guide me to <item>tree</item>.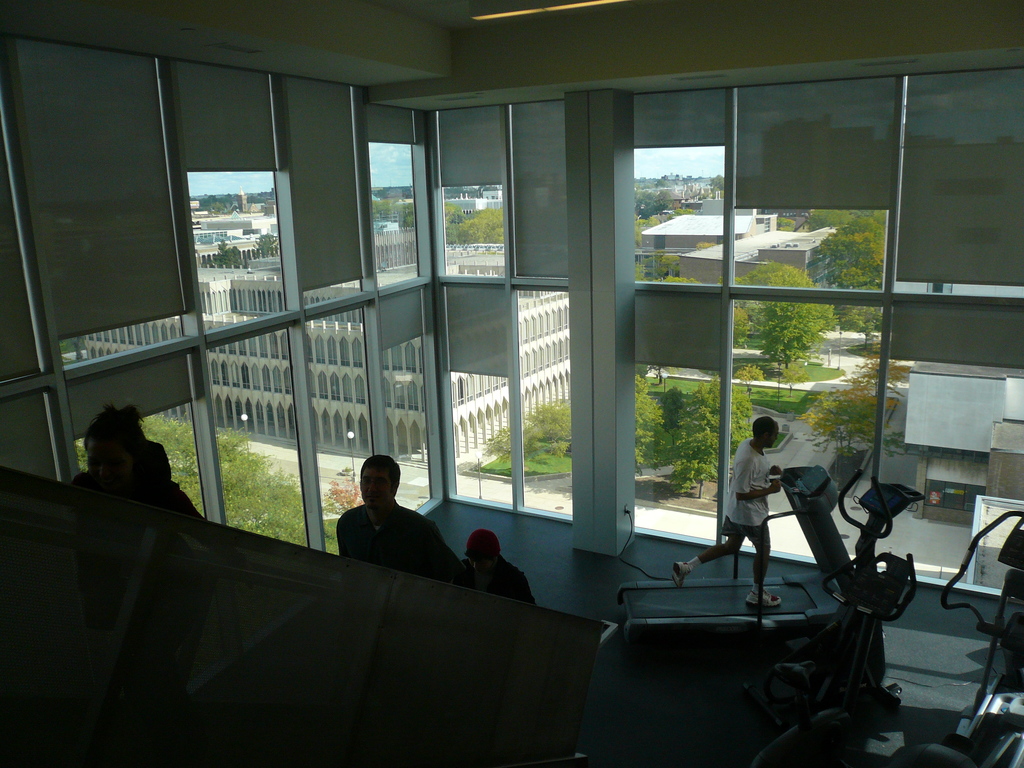
Guidance: <box>731,264,842,382</box>.
